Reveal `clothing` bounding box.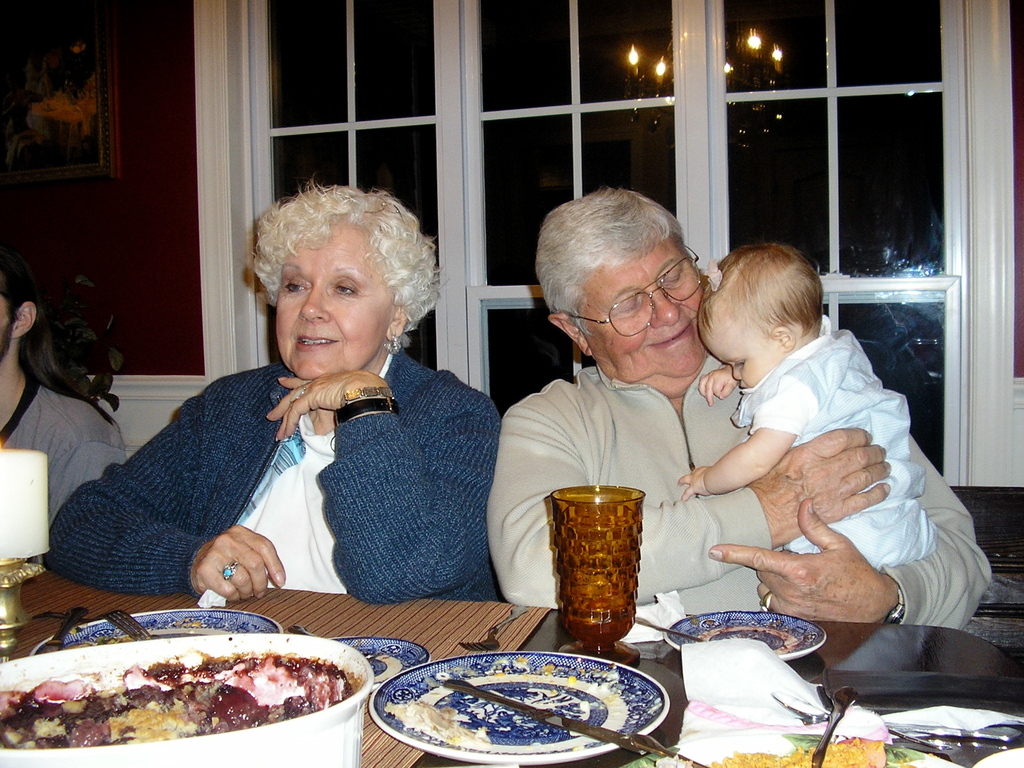
Revealed: l=0, t=377, r=128, b=521.
